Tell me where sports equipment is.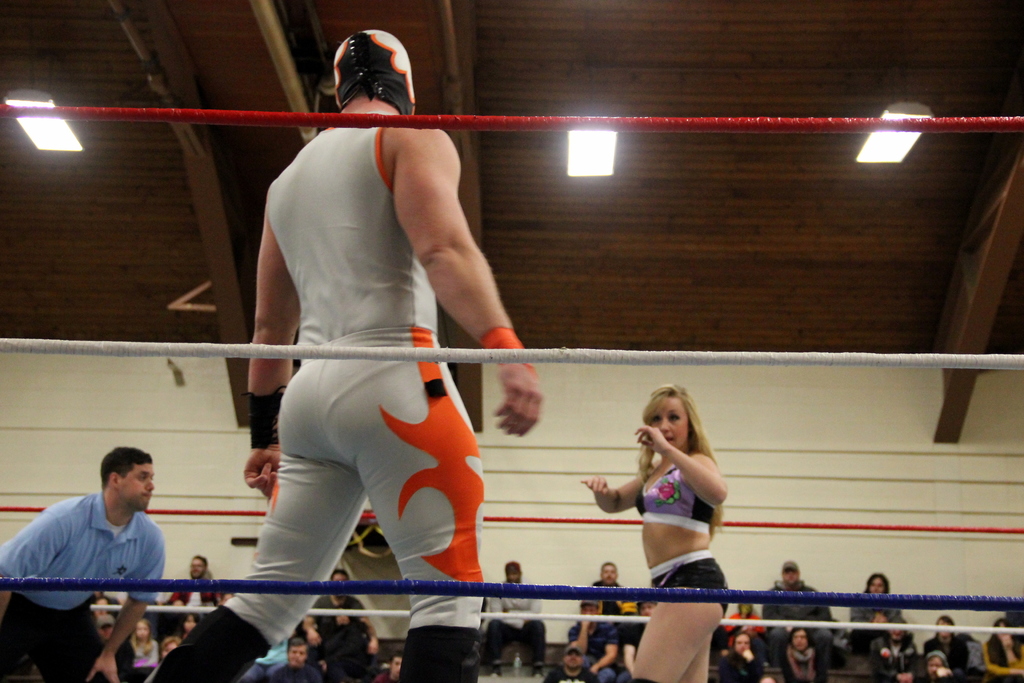
sports equipment is at (330,28,415,119).
